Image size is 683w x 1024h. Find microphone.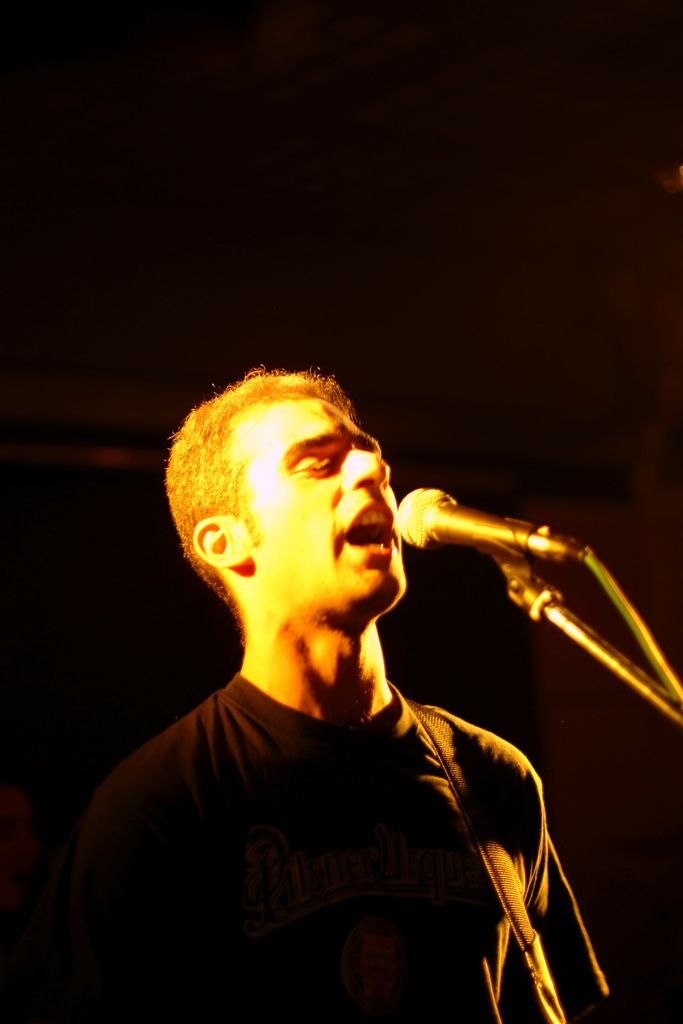
[372, 481, 653, 717].
